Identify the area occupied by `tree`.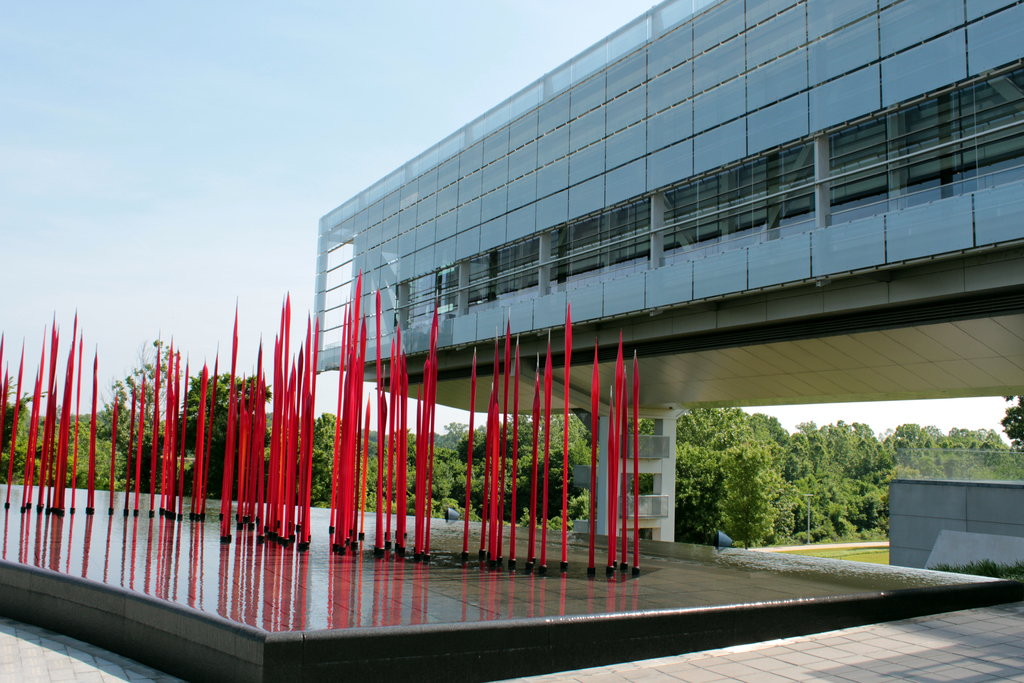
Area: select_region(72, 330, 186, 482).
